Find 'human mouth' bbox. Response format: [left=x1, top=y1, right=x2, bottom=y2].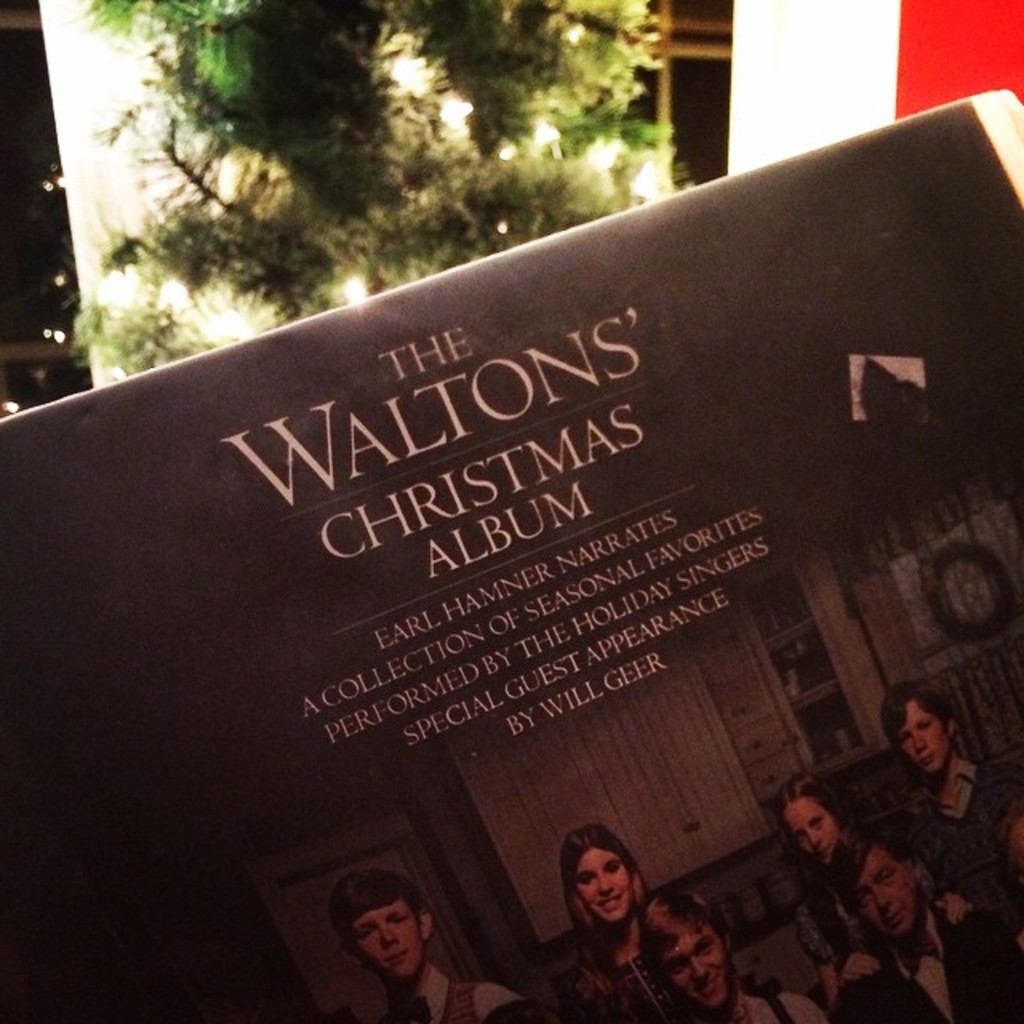
[left=694, top=982, right=717, bottom=997].
